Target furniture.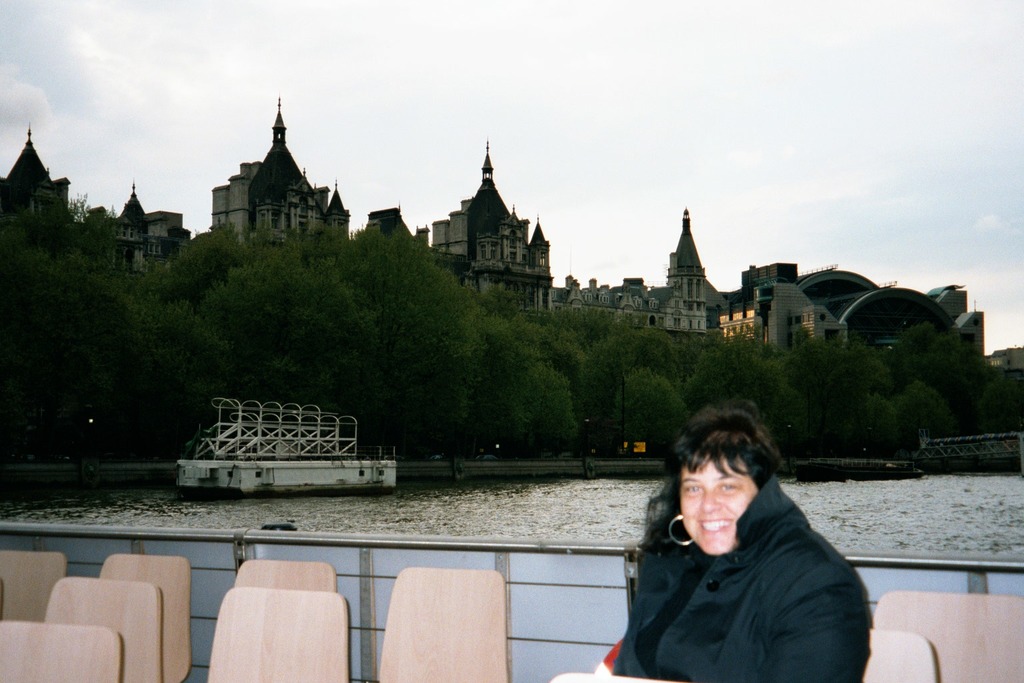
Target region: {"x1": 863, "y1": 629, "x2": 943, "y2": 682}.
